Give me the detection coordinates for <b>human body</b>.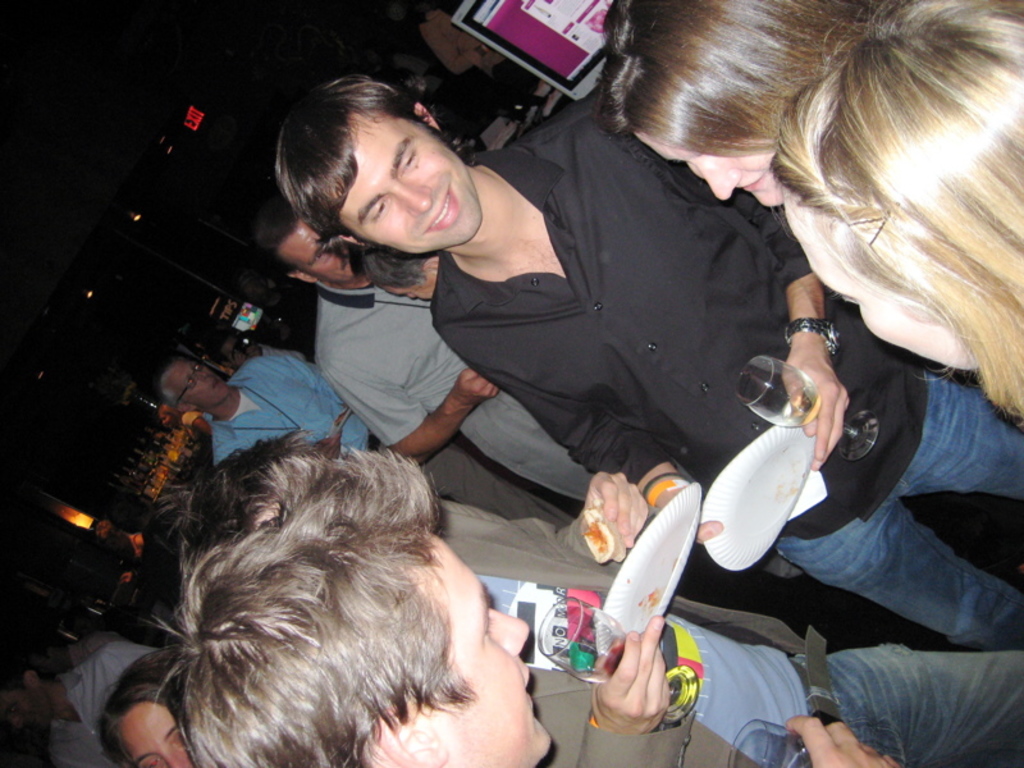
(280, 201, 648, 516).
